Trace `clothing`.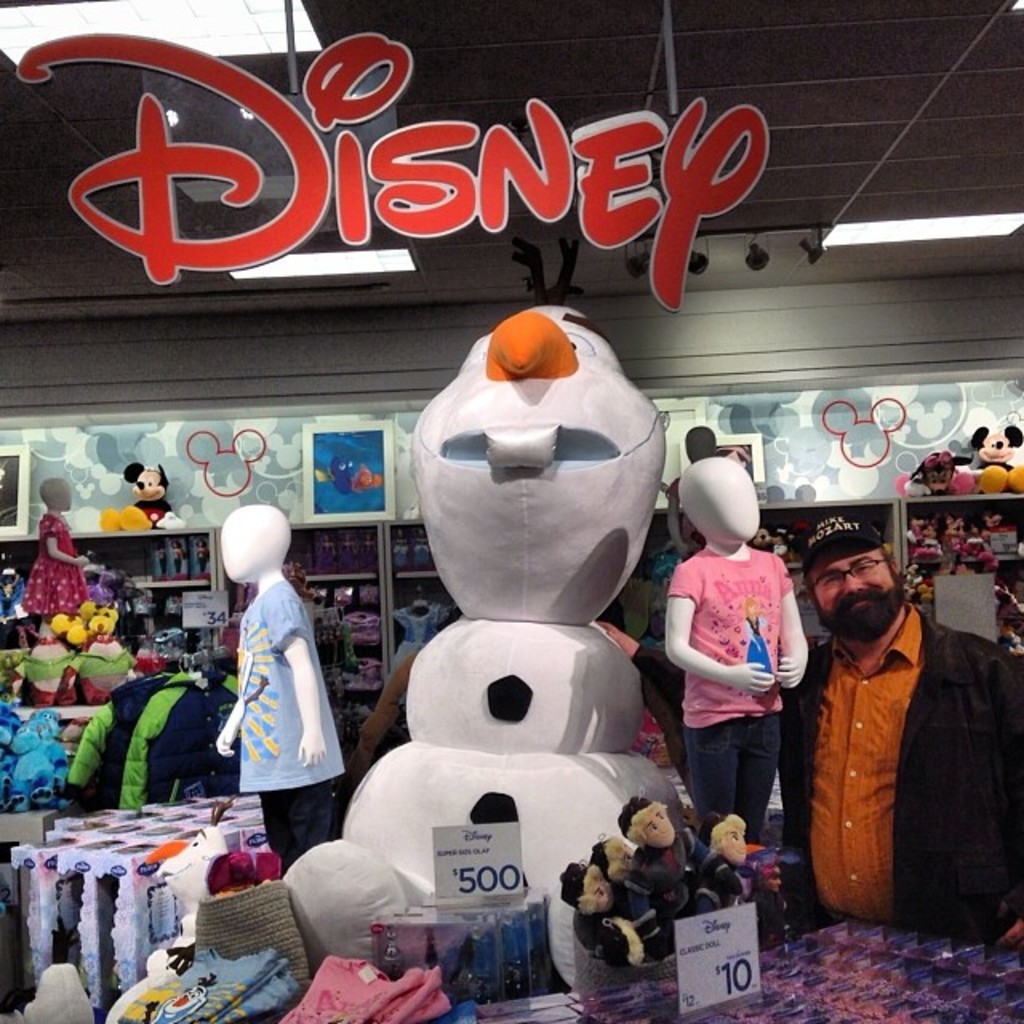
Traced to 675:510:813:840.
